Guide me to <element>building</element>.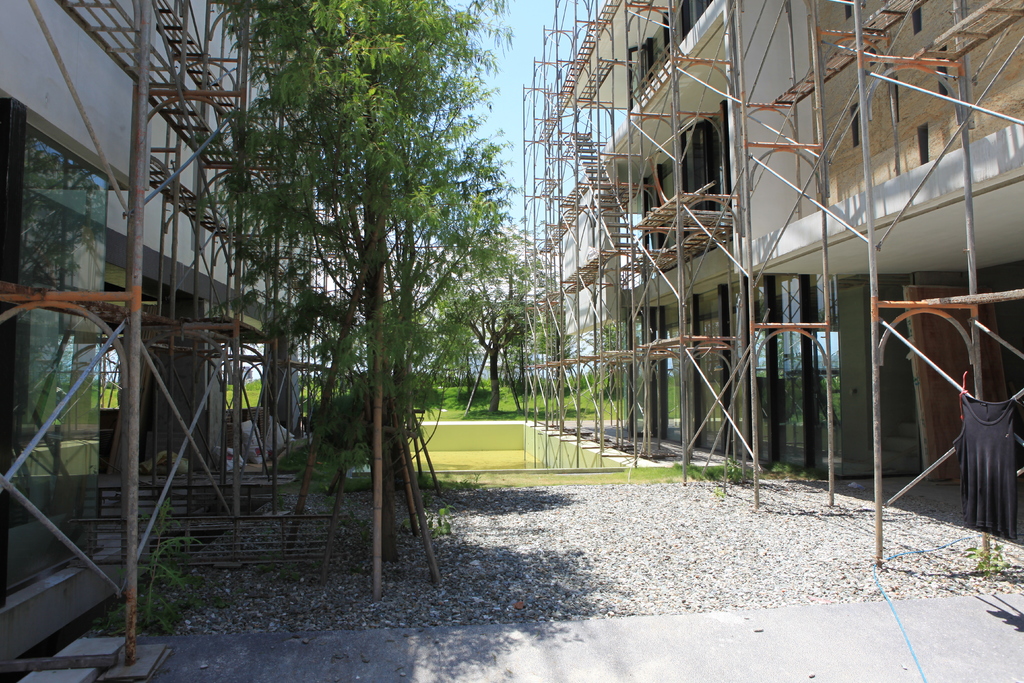
Guidance: region(221, 223, 549, 389).
